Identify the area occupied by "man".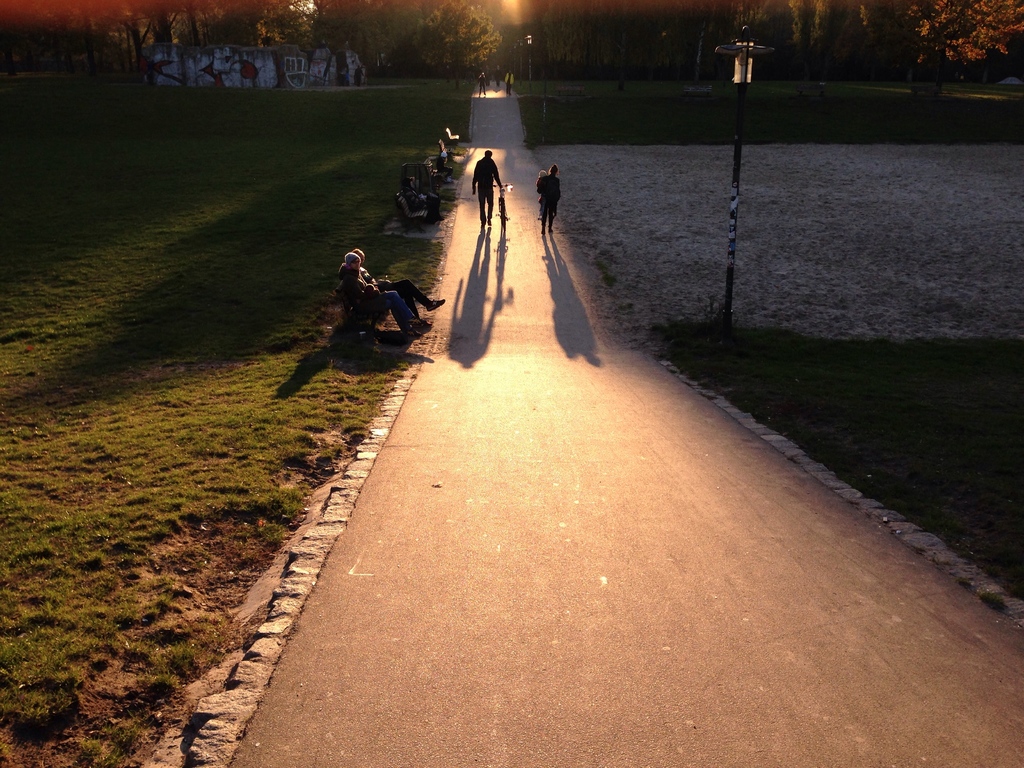
Area: Rect(354, 248, 447, 320).
